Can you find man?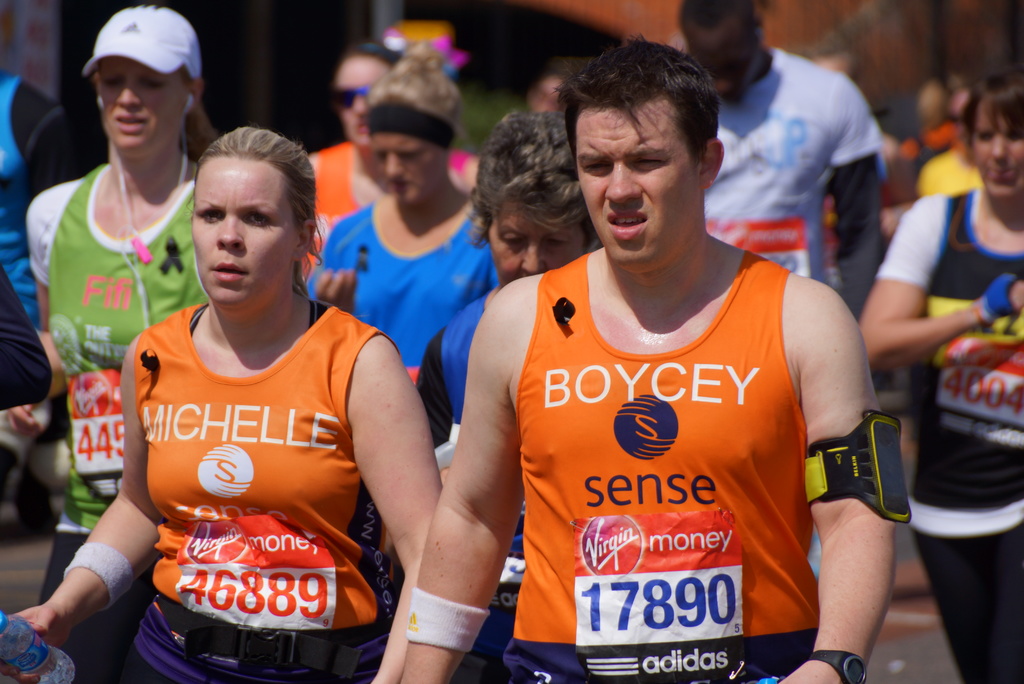
Yes, bounding box: 676,0,889,316.
